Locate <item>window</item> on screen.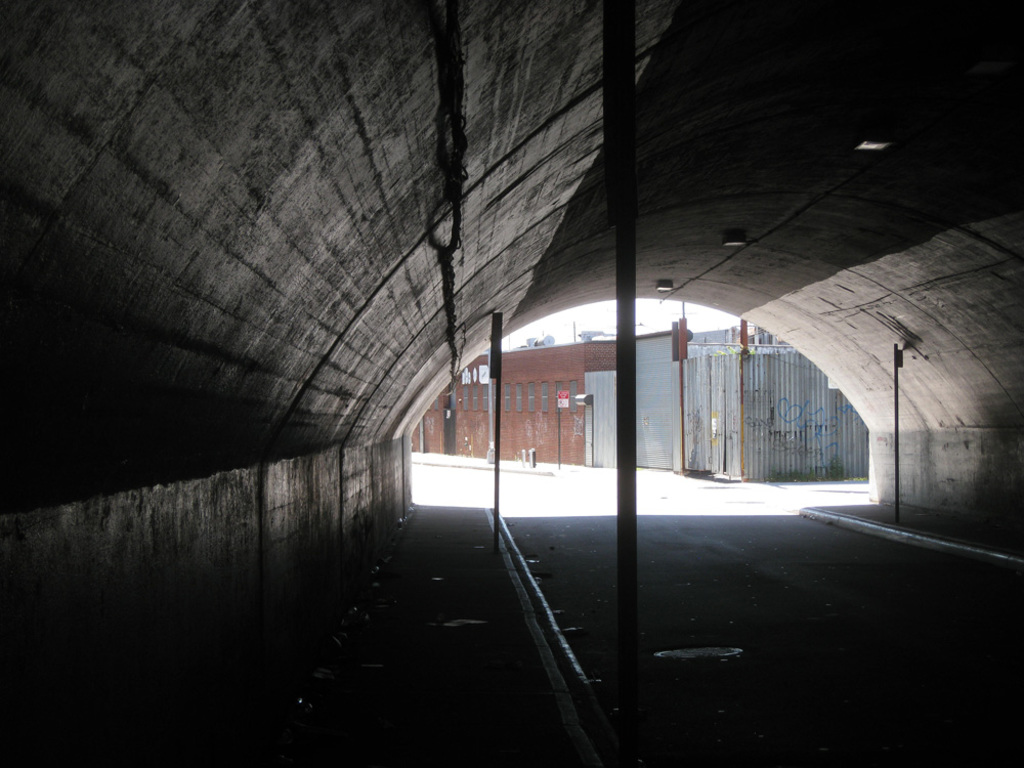
On screen at [left=555, top=381, right=566, bottom=413].
